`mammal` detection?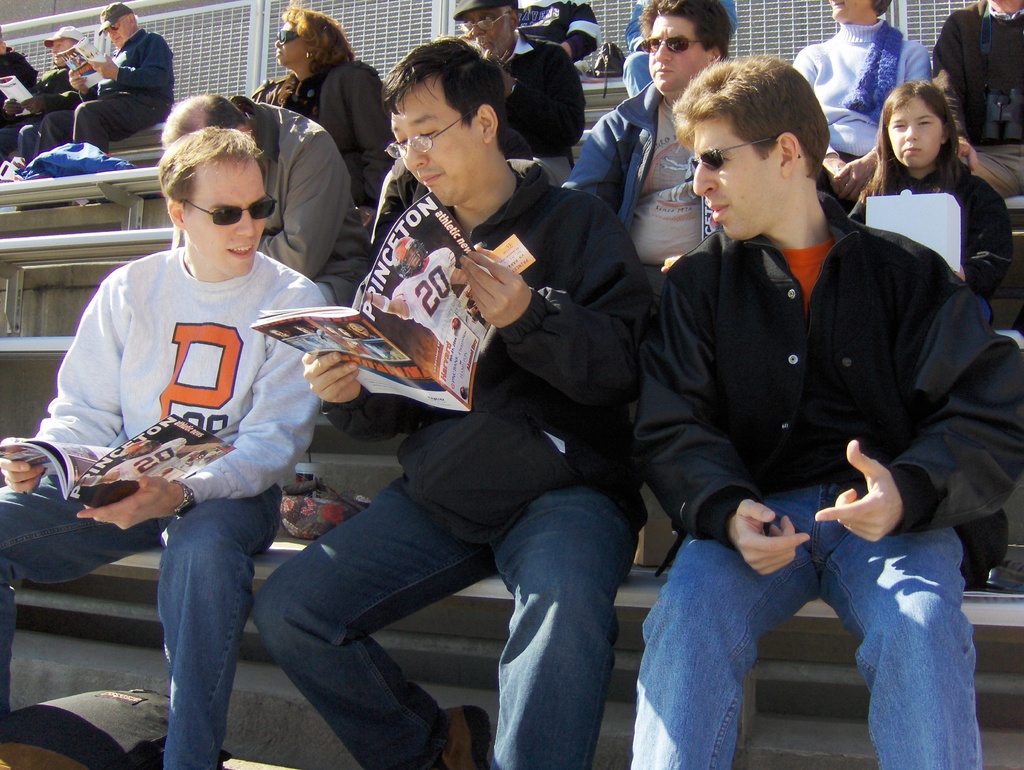
crop(160, 88, 384, 315)
